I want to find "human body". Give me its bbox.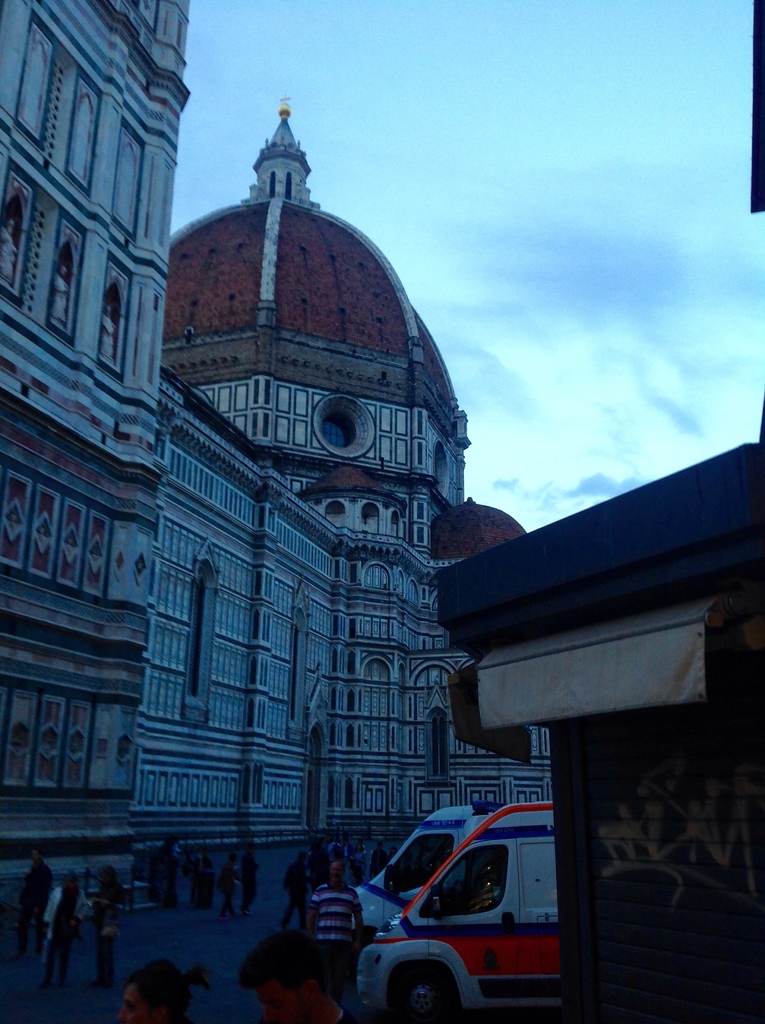
locate(309, 884, 364, 993).
